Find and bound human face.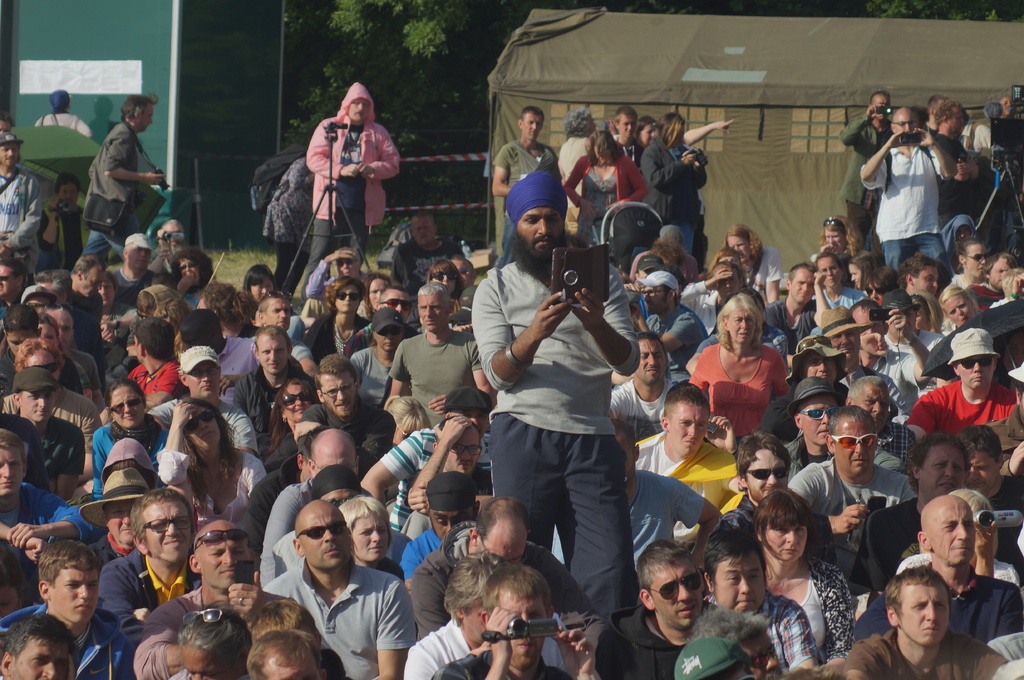
Bound: (x1=724, y1=254, x2=741, y2=263).
